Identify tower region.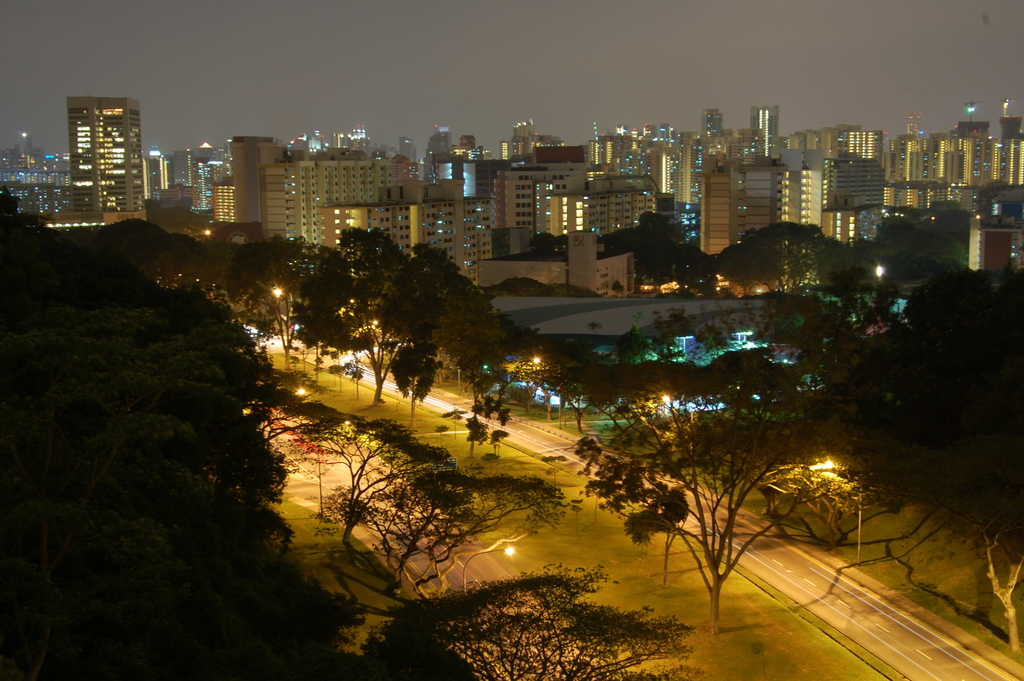
Region: left=891, top=122, right=936, bottom=211.
